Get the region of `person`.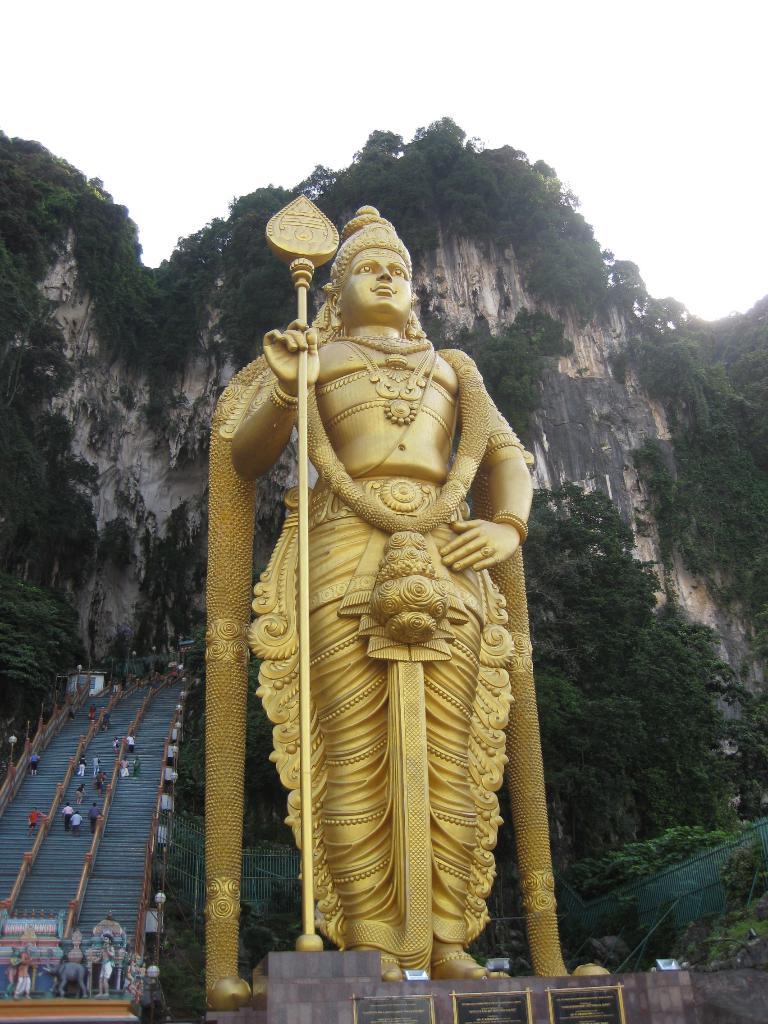
{"x1": 194, "y1": 185, "x2": 584, "y2": 1023}.
